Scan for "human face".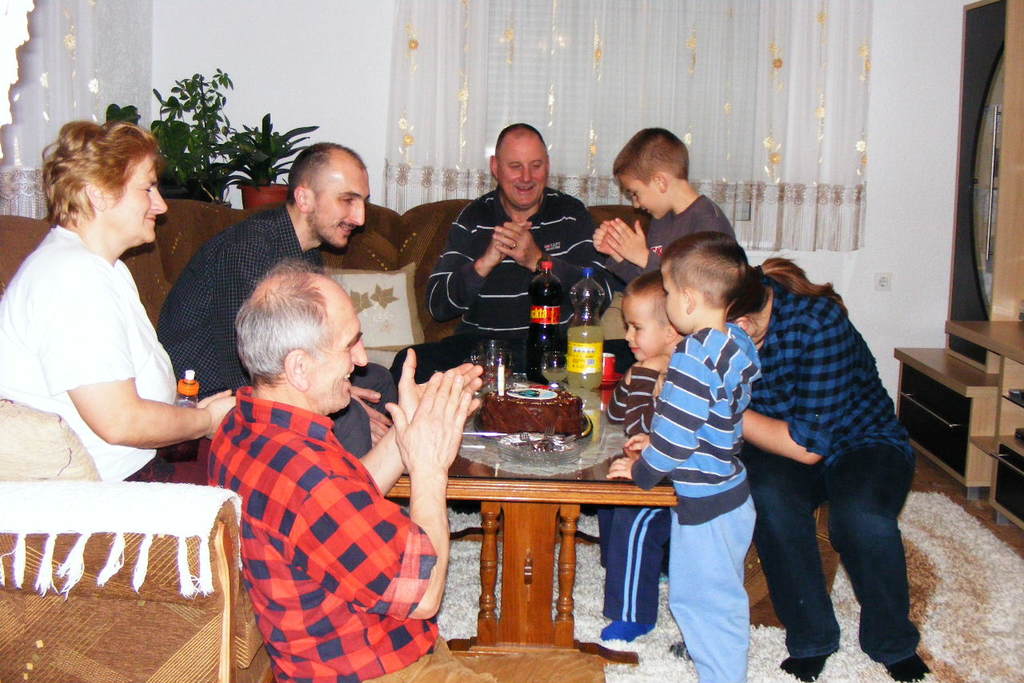
Scan result: 114 154 171 238.
